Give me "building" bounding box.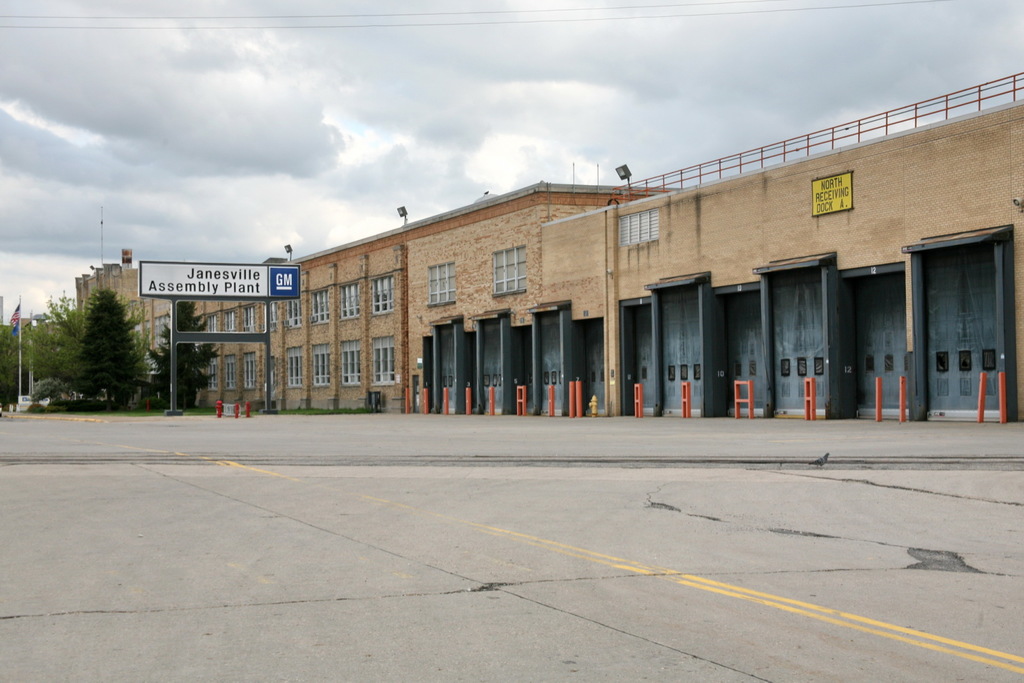
locate(72, 262, 172, 365).
